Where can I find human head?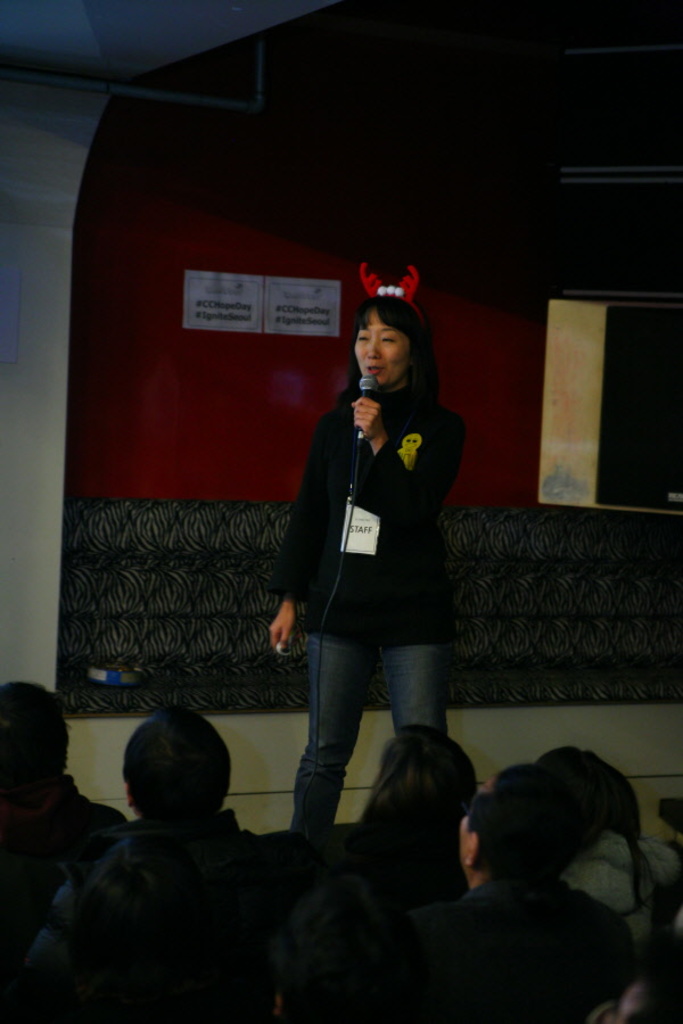
You can find it at <bbox>0, 680, 72, 787</bbox>.
